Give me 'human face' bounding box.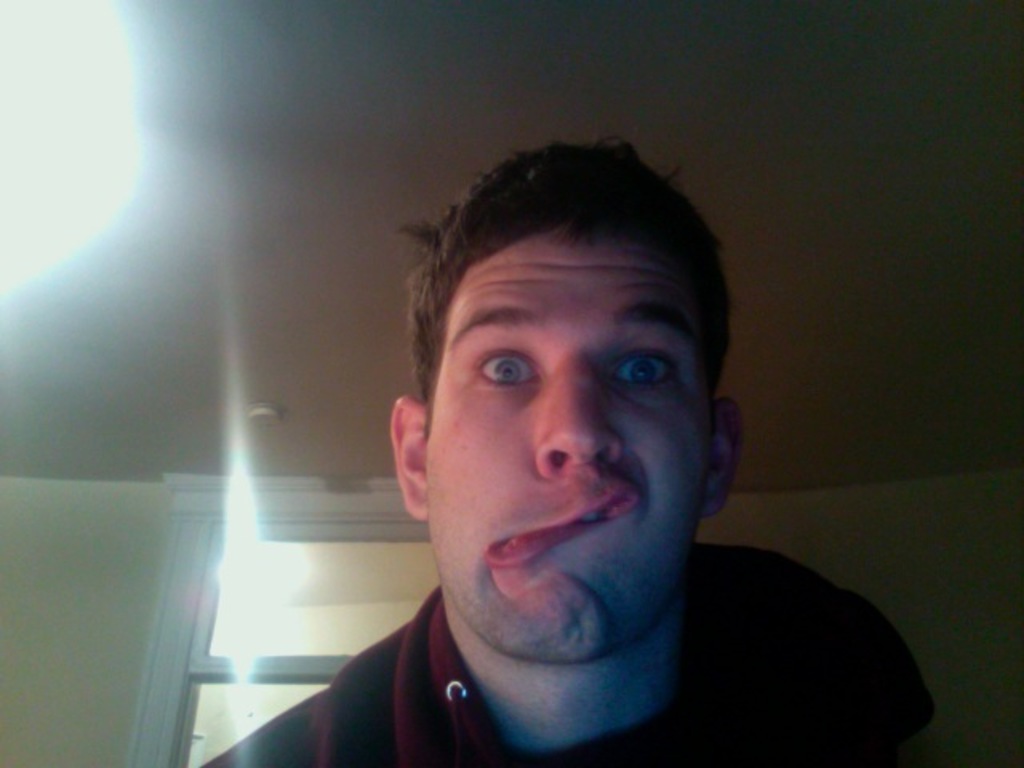
crop(422, 234, 710, 664).
